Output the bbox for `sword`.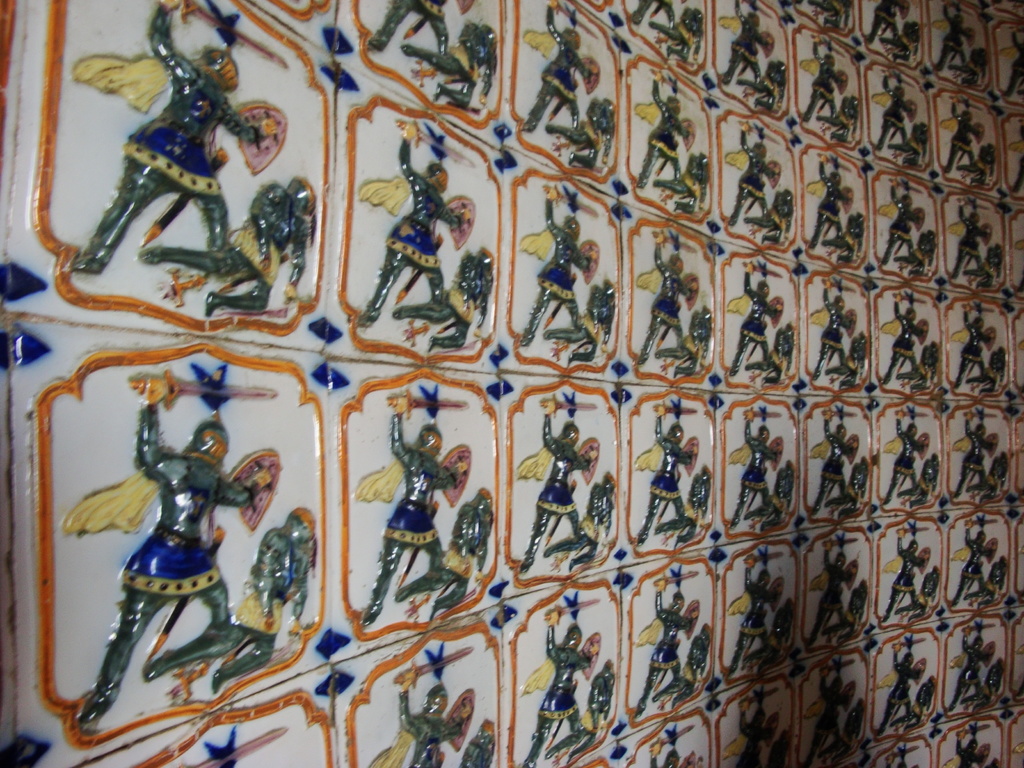
{"x1": 744, "y1": 685, "x2": 782, "y2": 708}.
